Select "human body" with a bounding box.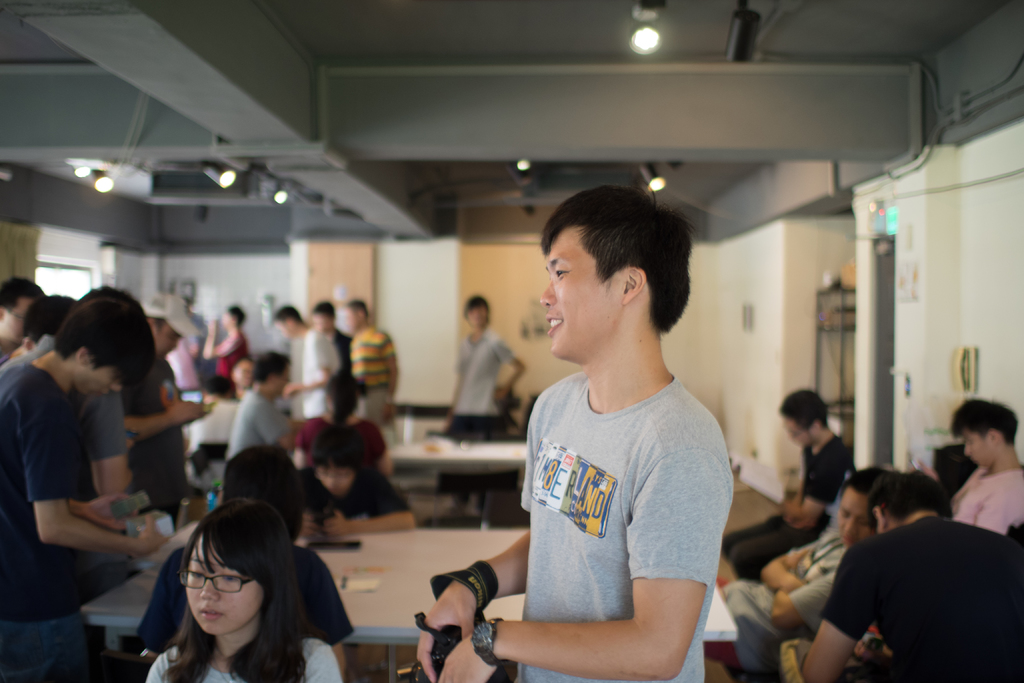
select_region(336, 289, 396, 427).
